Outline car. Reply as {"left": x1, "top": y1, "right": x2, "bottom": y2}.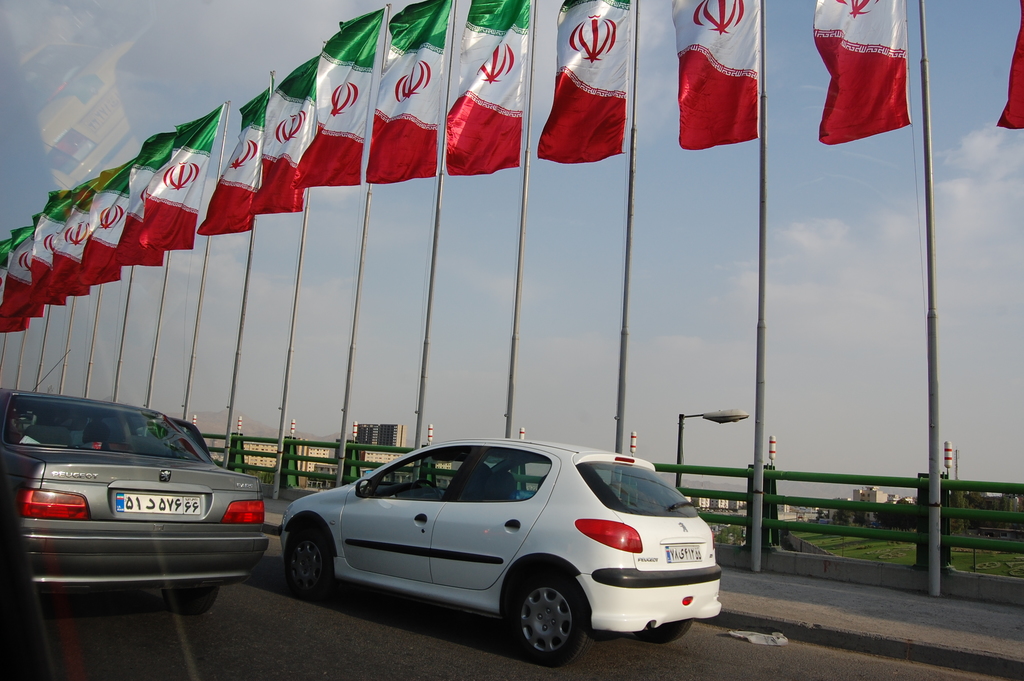
{"left": 0, "top": 351, "right": 268, "bottom": 618}.
